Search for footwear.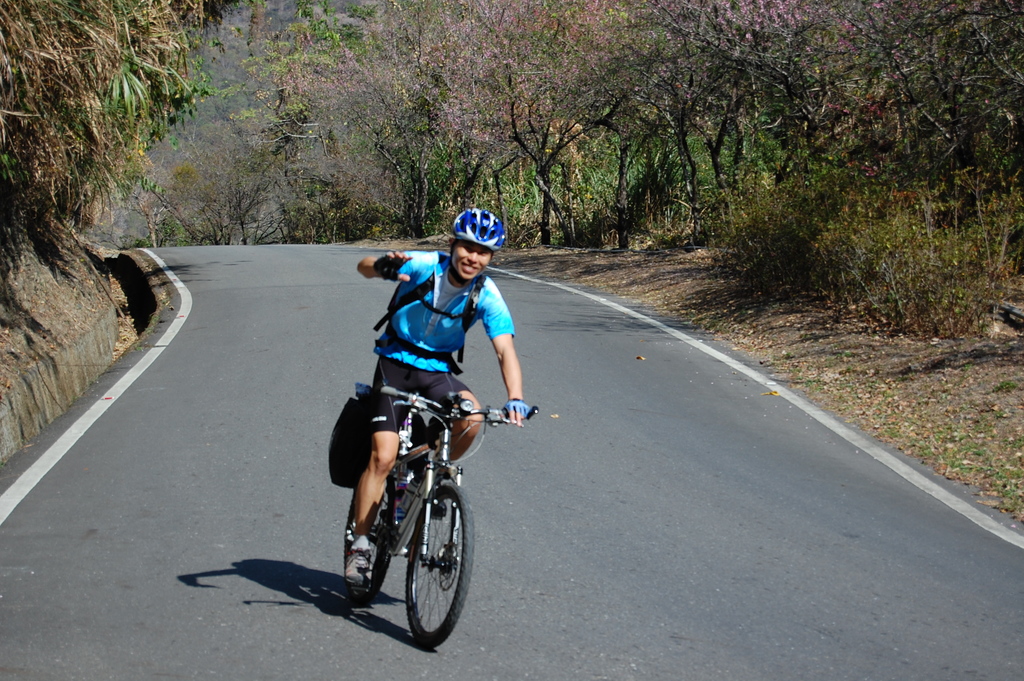
Found at 344 542 371 587.
